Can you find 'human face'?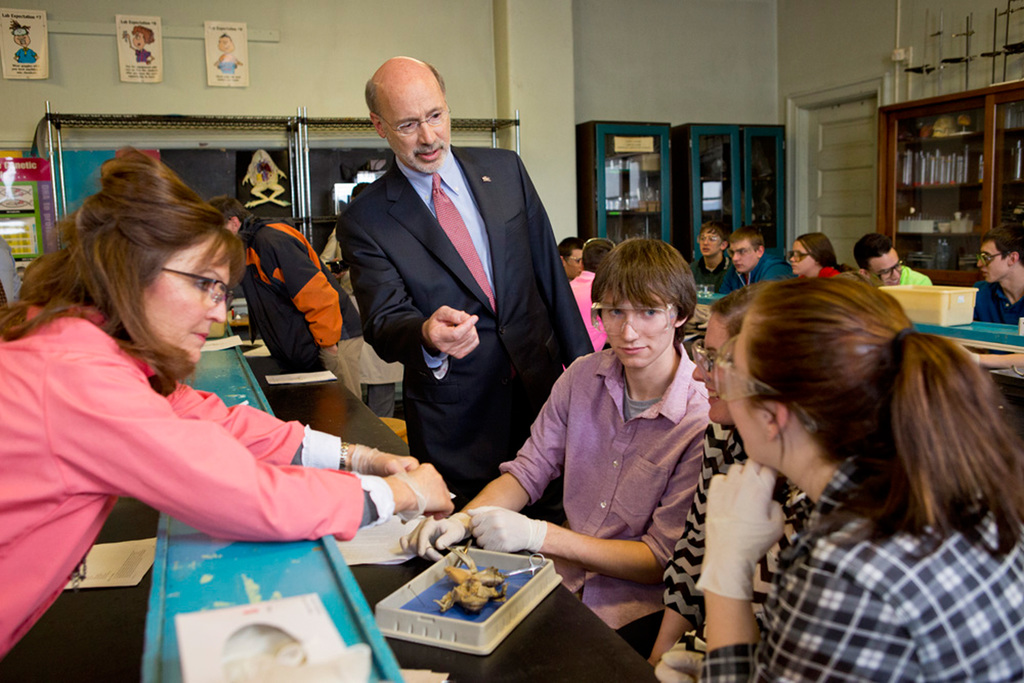
Yes, bounding box: (x1=791, y1=243, x2=816, y2=273).
